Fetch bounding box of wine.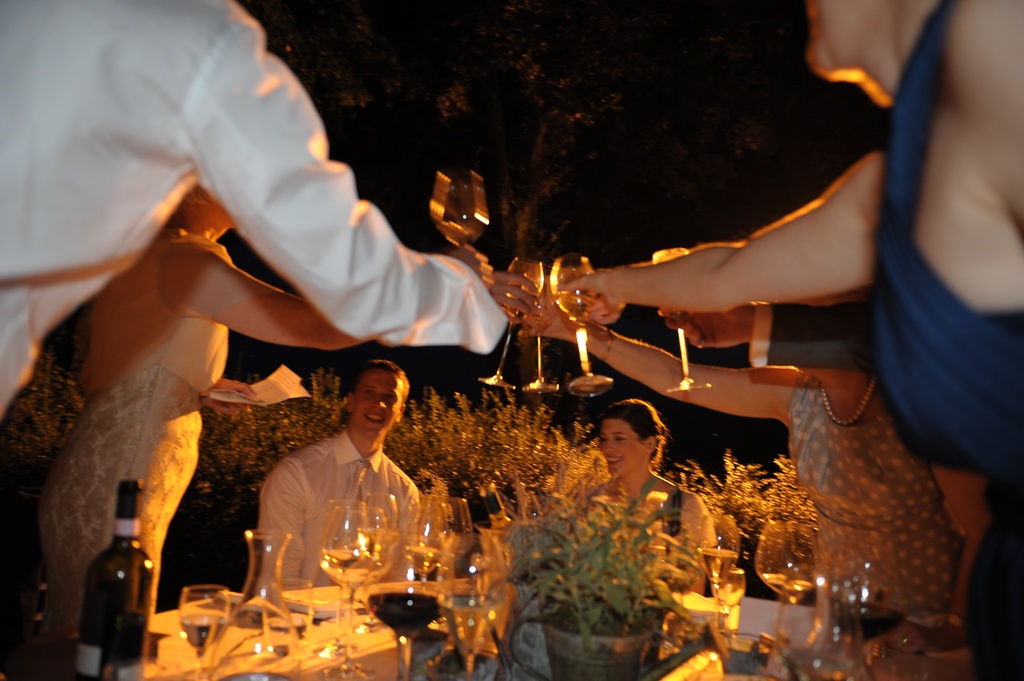
Bbox: (x1=828, y1=602, x2=906, y2=639).
